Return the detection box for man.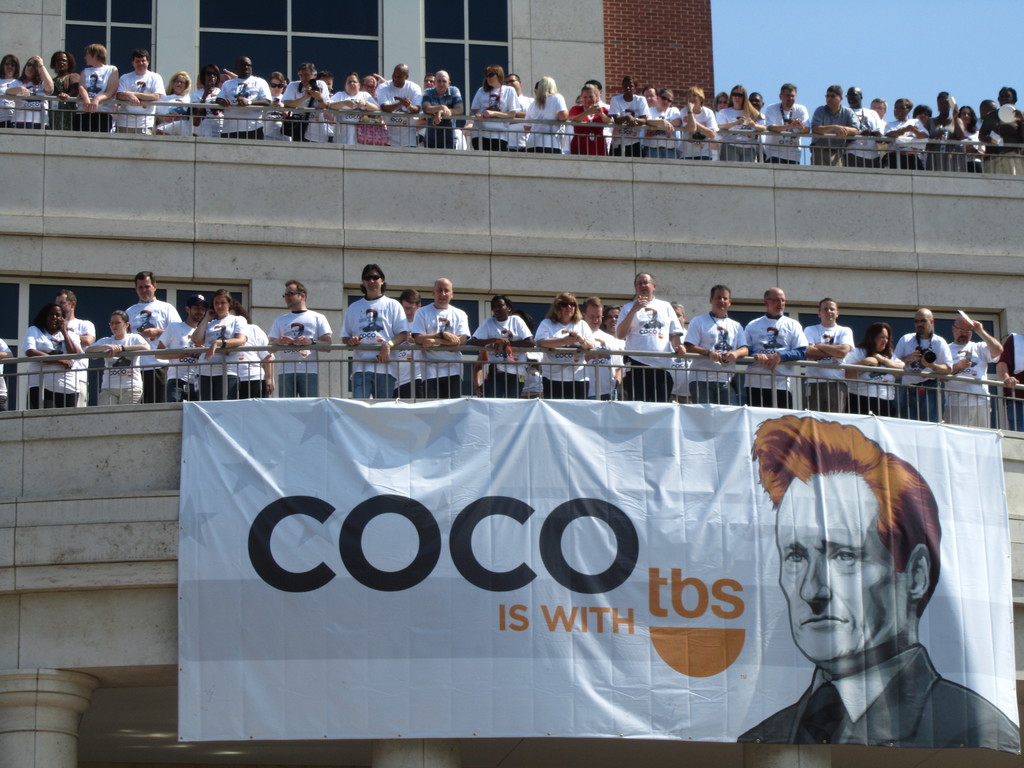
<box>664,300,694,406</box>.
